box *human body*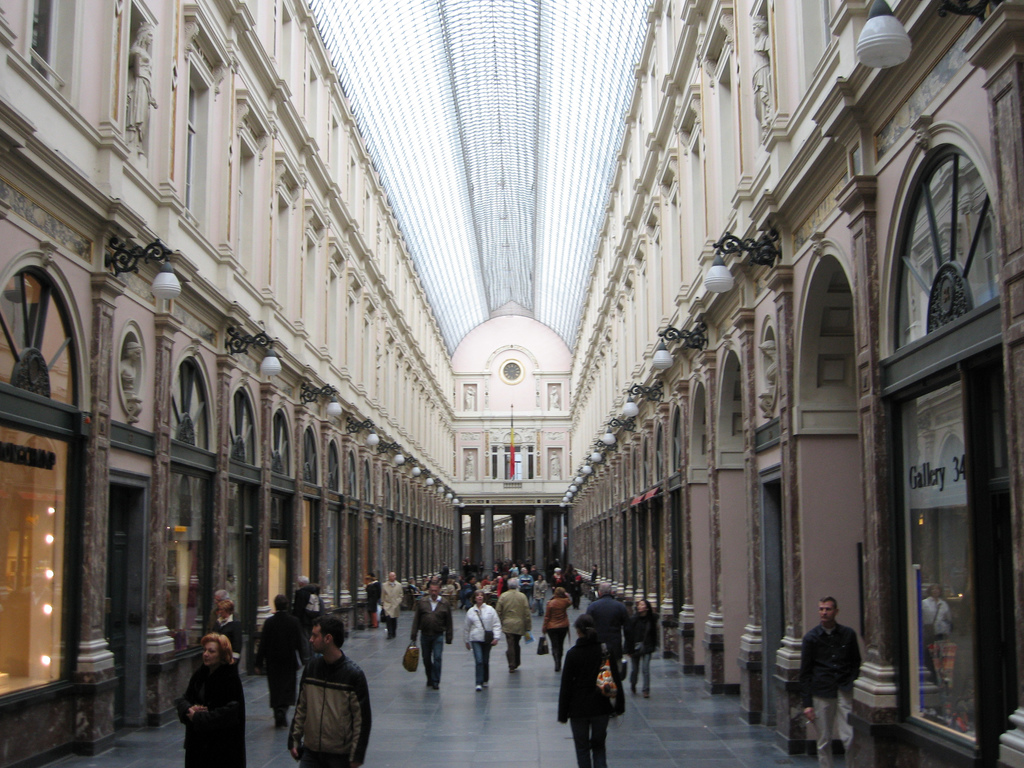
x1=362, y1=576, x2=377, y2=631
